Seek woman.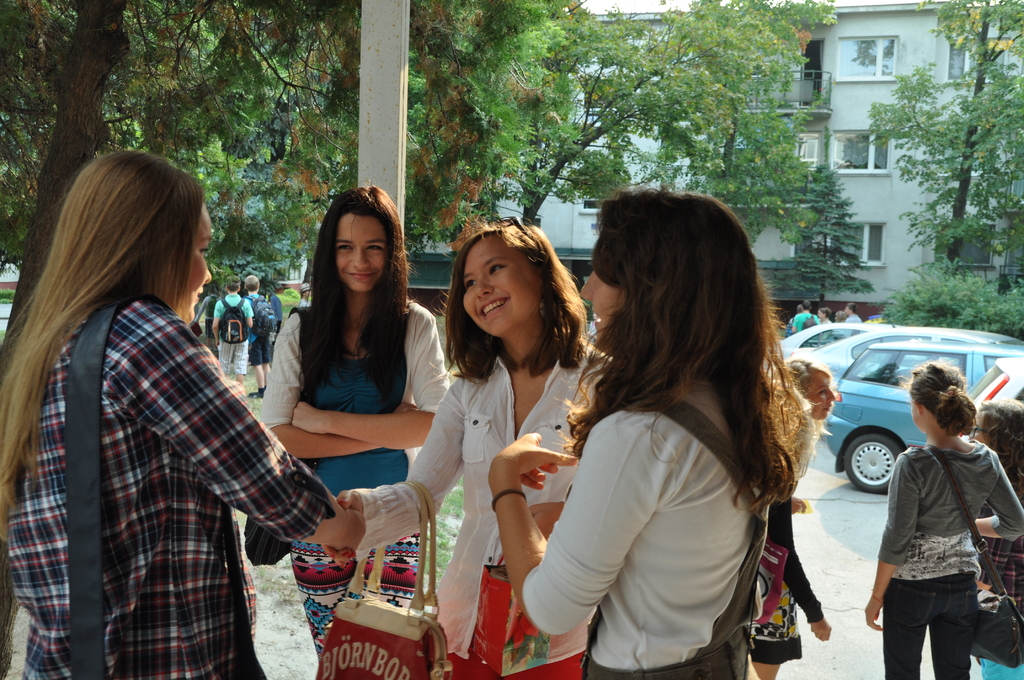
bbox(753, 355, 833, 679).
